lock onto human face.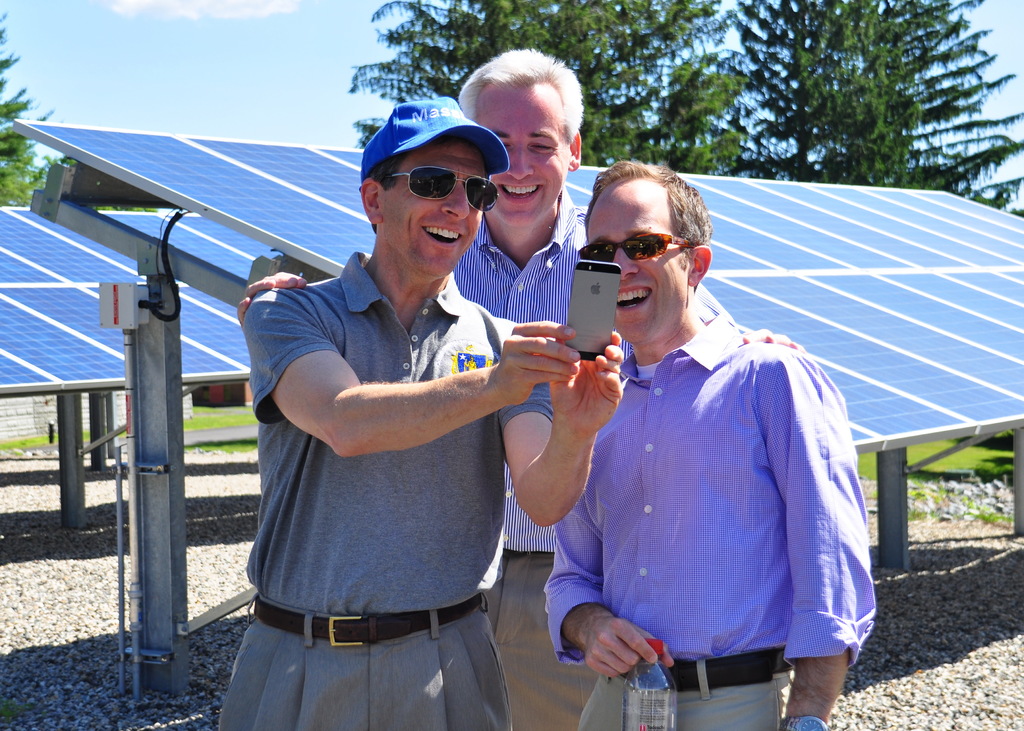
Locked: [x1=588, y1=179, x2=687, y2=344].
